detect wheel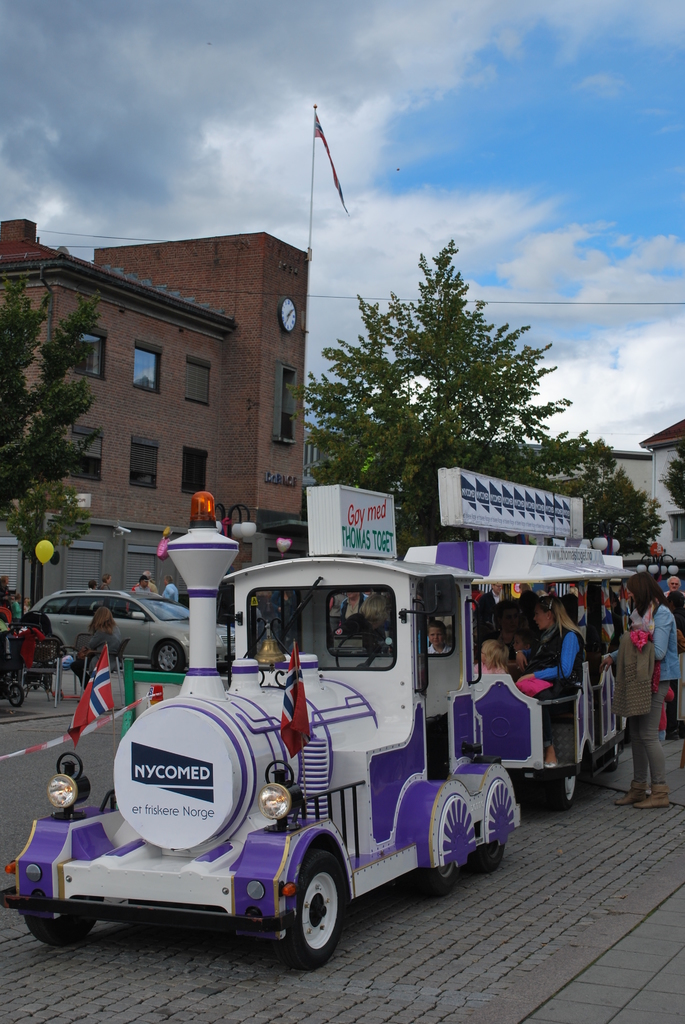
(x1=335, y1=628, x2=393, y2=670)
